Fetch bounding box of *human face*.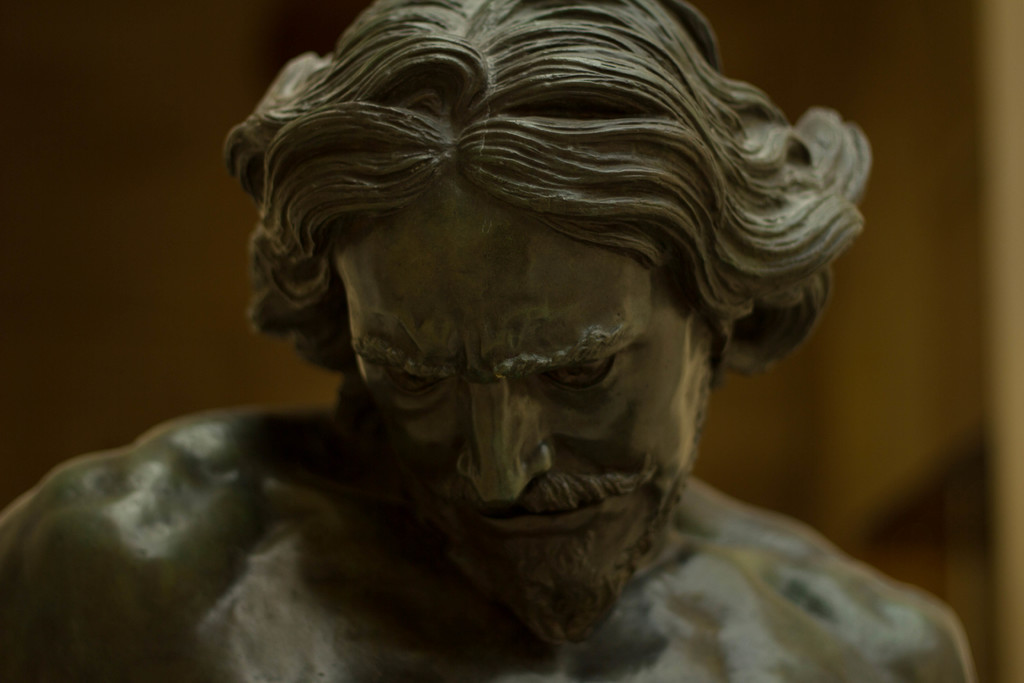
Bbox: box=[339, 190, 712, 555].
